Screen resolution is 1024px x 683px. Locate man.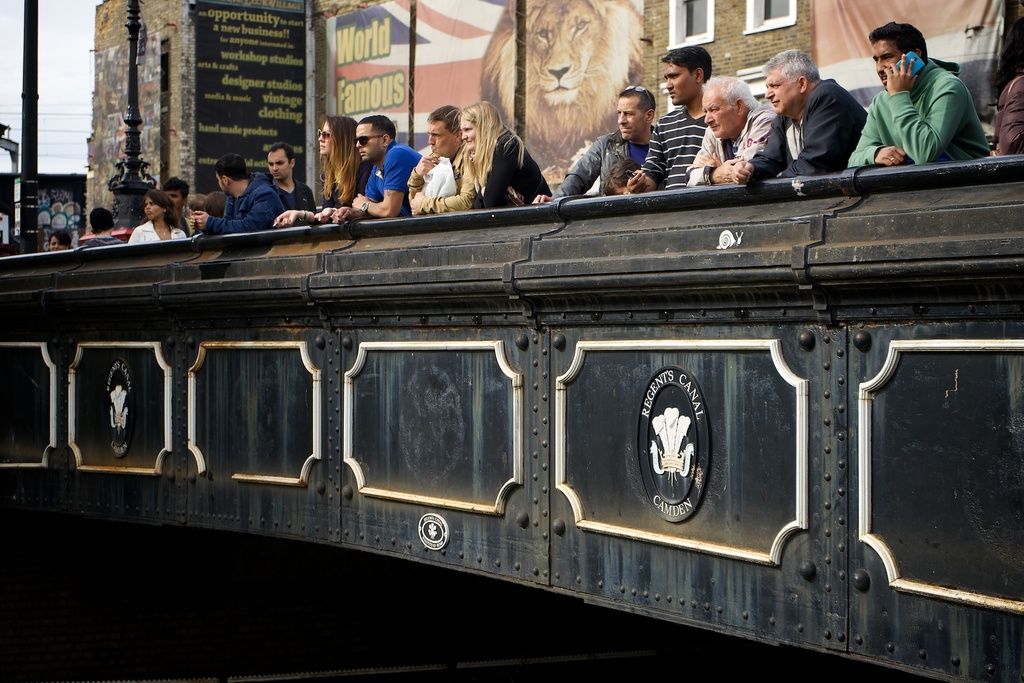
region(677, 70, 777, 190).
